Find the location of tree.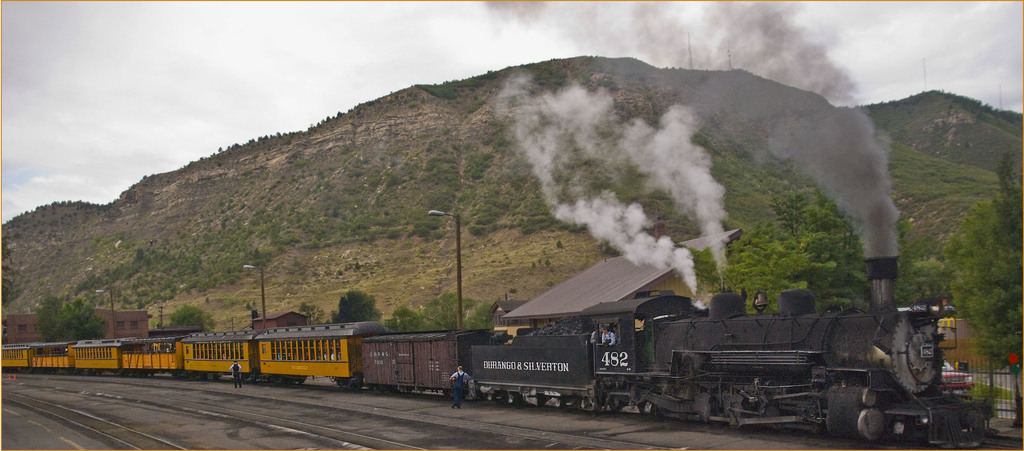
Location: <bbox>385, 306, 424, 331</bbox>.
